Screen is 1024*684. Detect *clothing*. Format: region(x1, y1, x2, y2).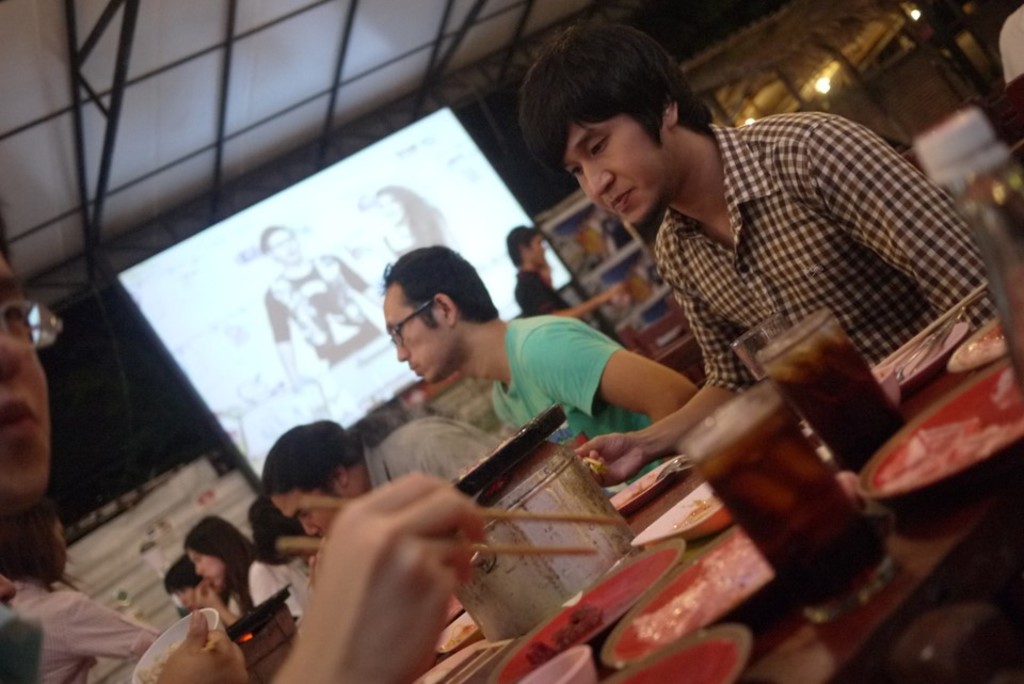
region(366, 397, 558, 541).
